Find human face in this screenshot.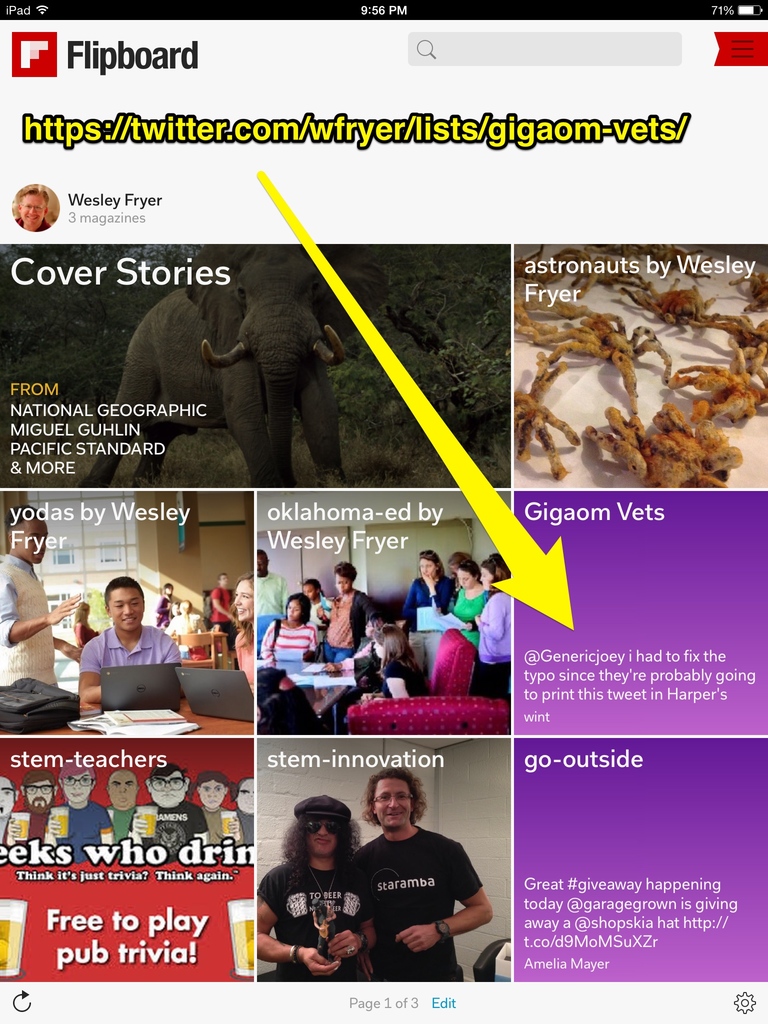
The bounding box for human face is (x1=109, y1=589, x2=142, y2=633).
